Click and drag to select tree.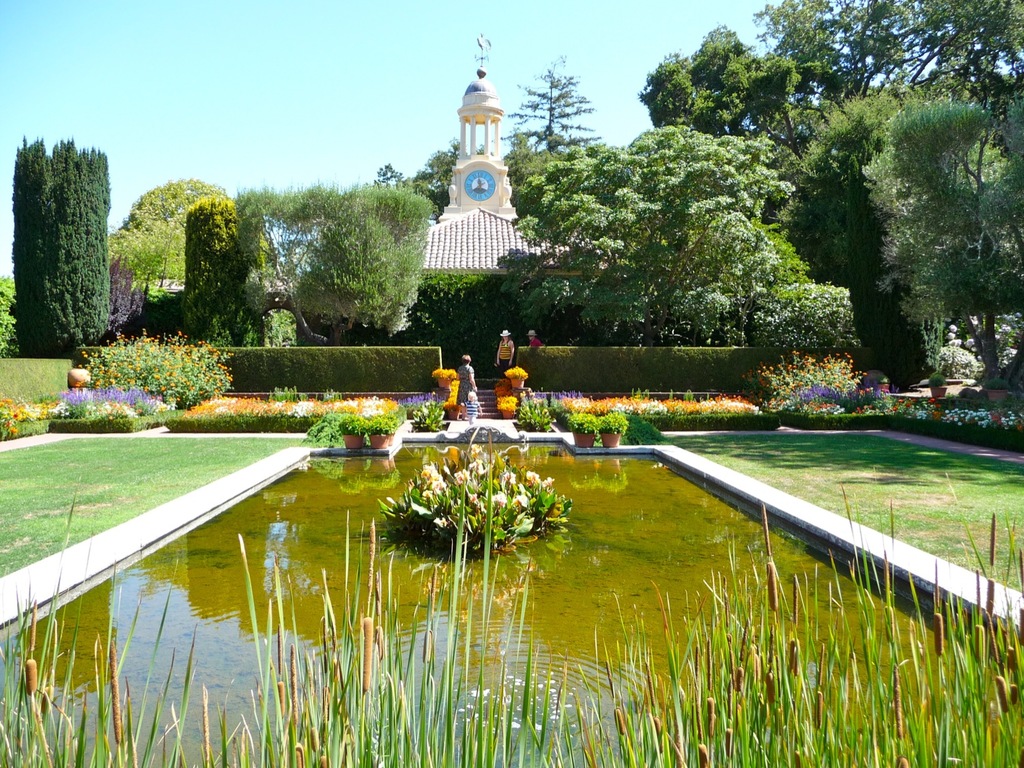
Selection: 791, 87, 945, 365.
